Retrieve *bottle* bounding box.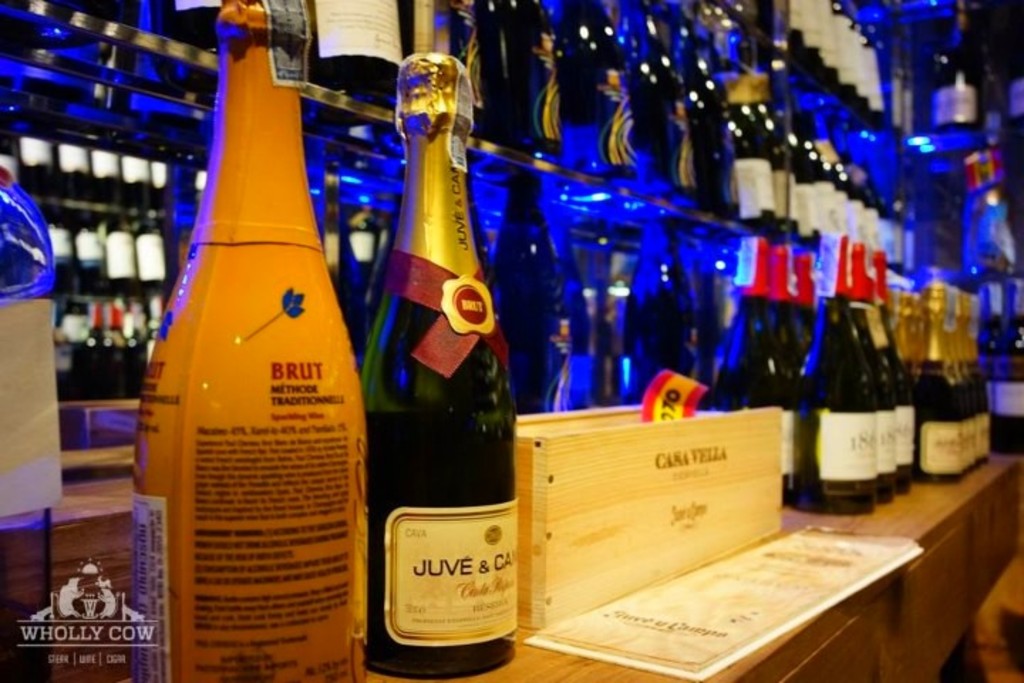
Bounding box: left=0, top=172, right=55, bottom=532.
